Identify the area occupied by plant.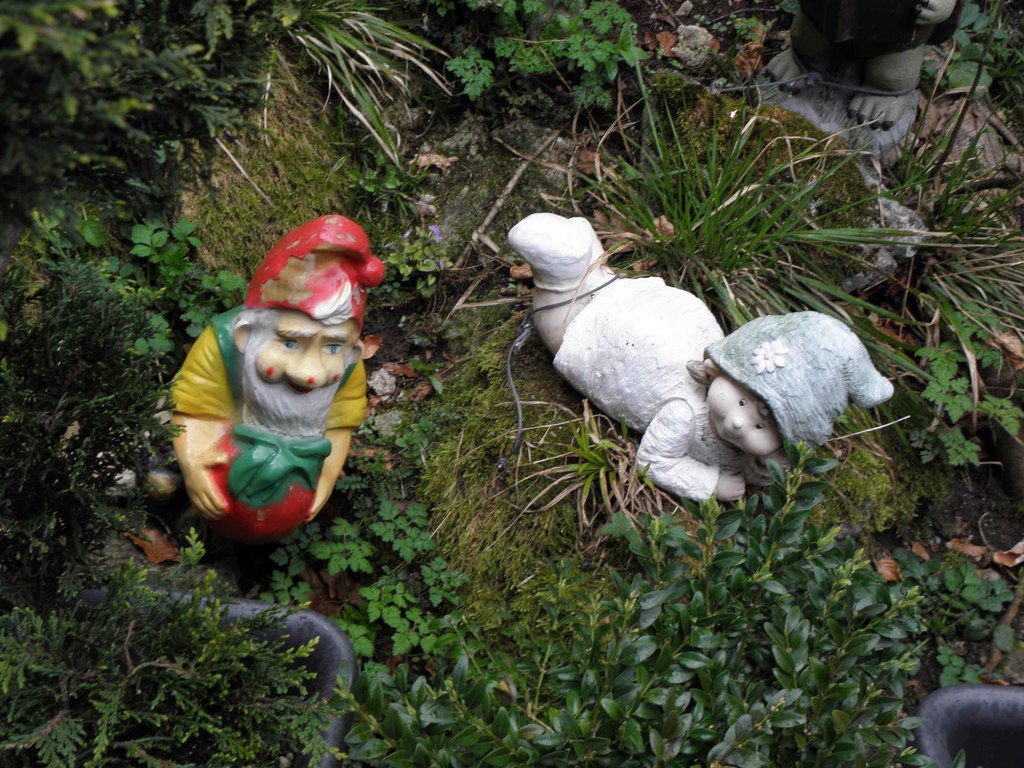
Area: [left=477, top=406, right=703, bottom=550].
